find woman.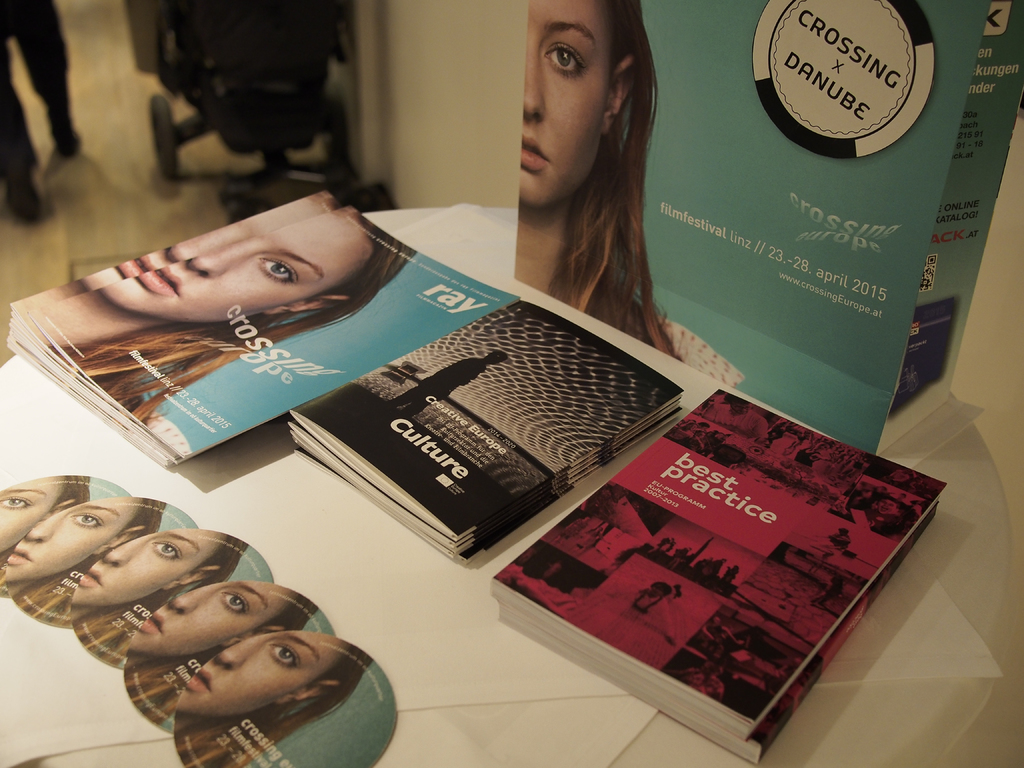
(left=518, top=0, right=745, bottom=387).
